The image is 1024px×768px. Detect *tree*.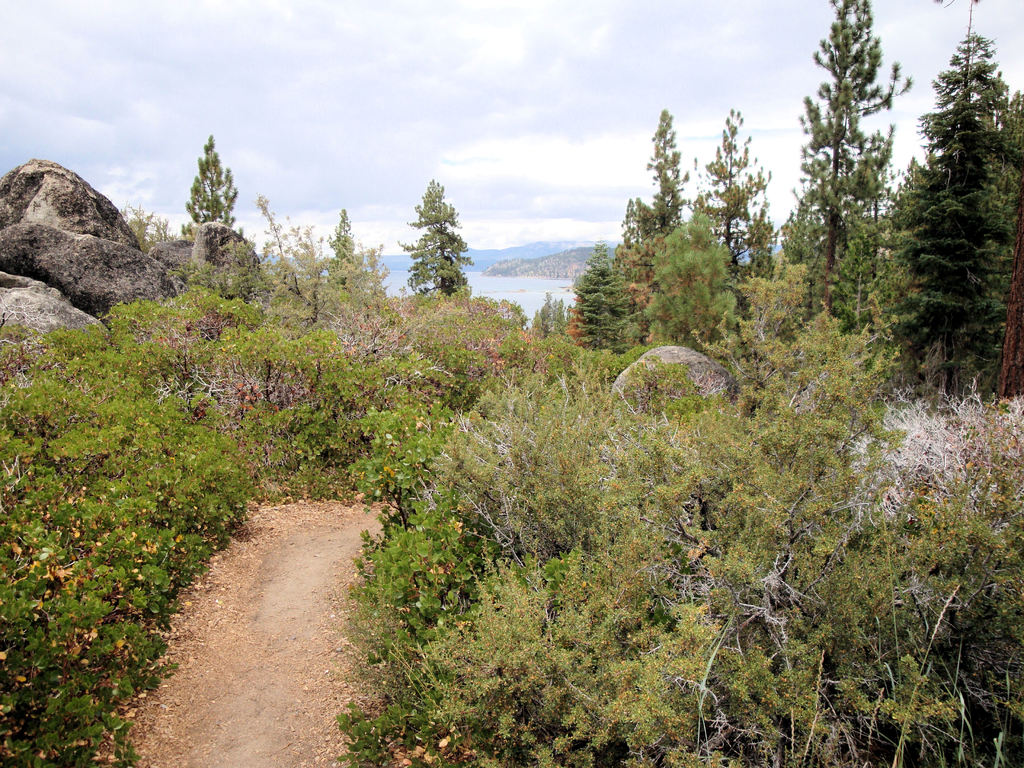
Detection: [668, 100, 784, 321].
